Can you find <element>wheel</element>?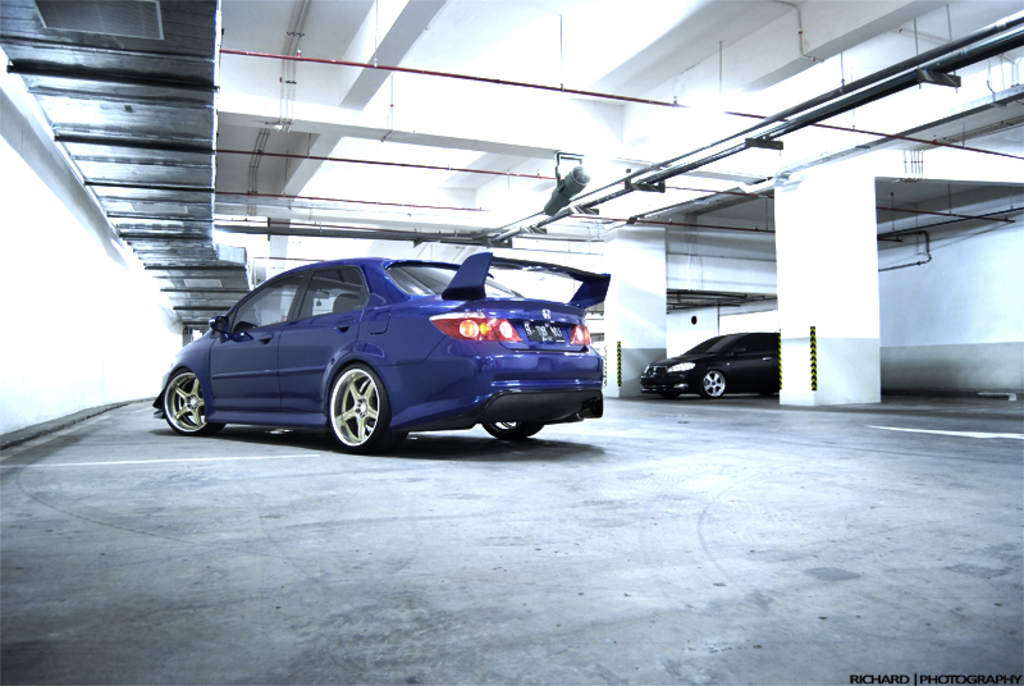
Yes, bounding box: [left=484, top=419, right=540, bottom=442].
